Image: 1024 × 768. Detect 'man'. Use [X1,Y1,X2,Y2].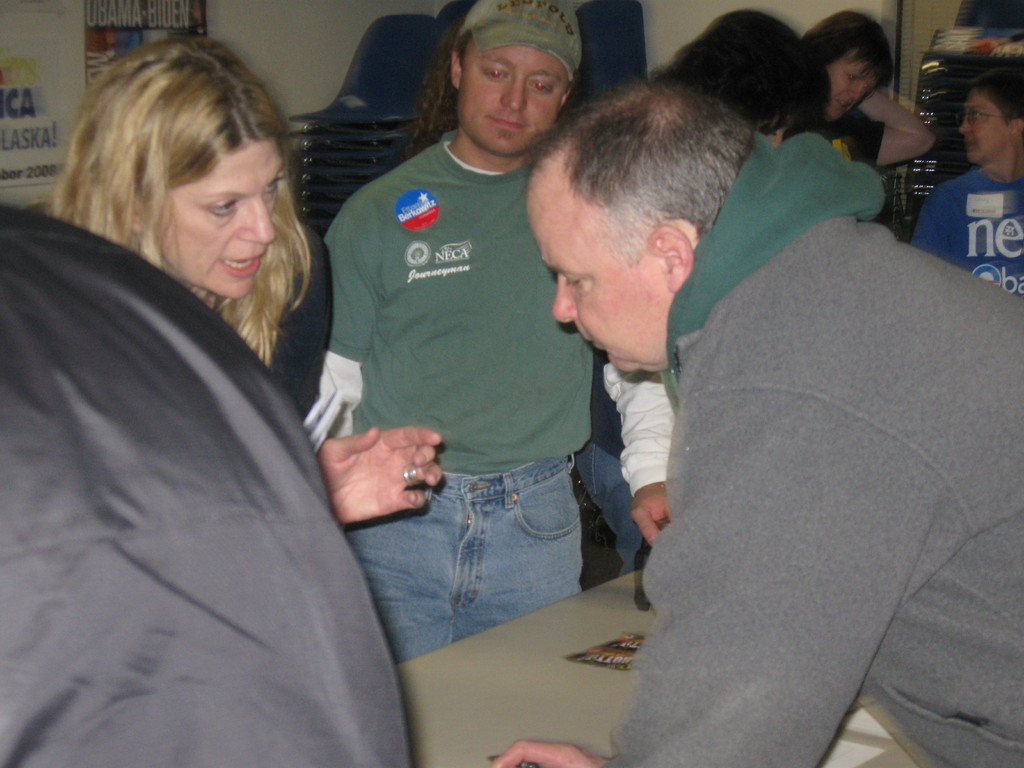
[301,0,676,659].
